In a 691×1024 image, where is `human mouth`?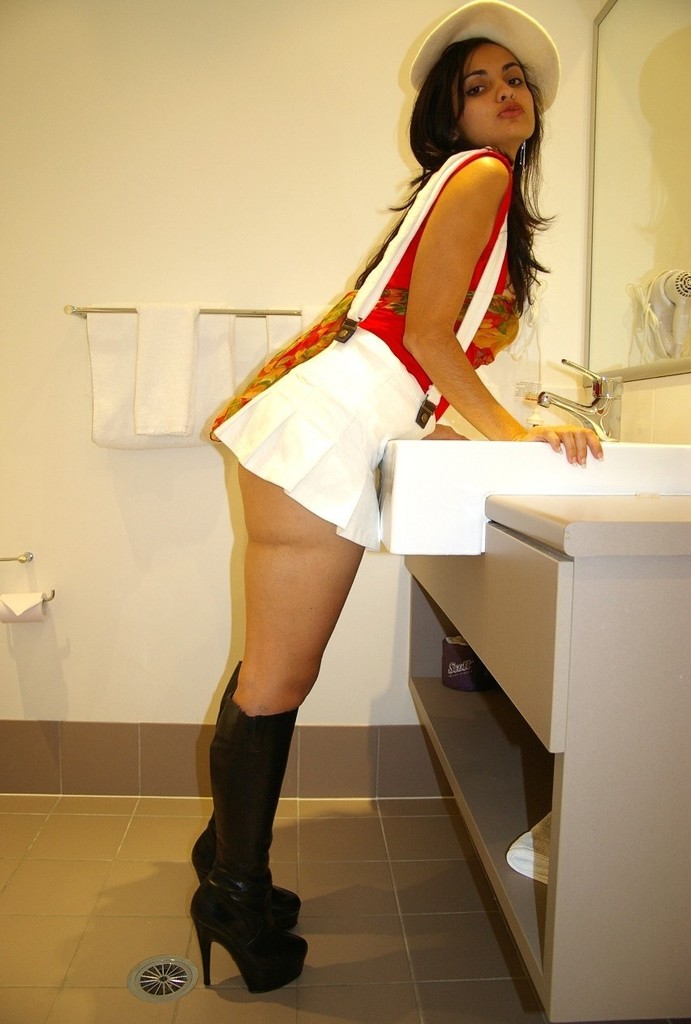
[x1=499, y1=102, x2=523, y2=118].
